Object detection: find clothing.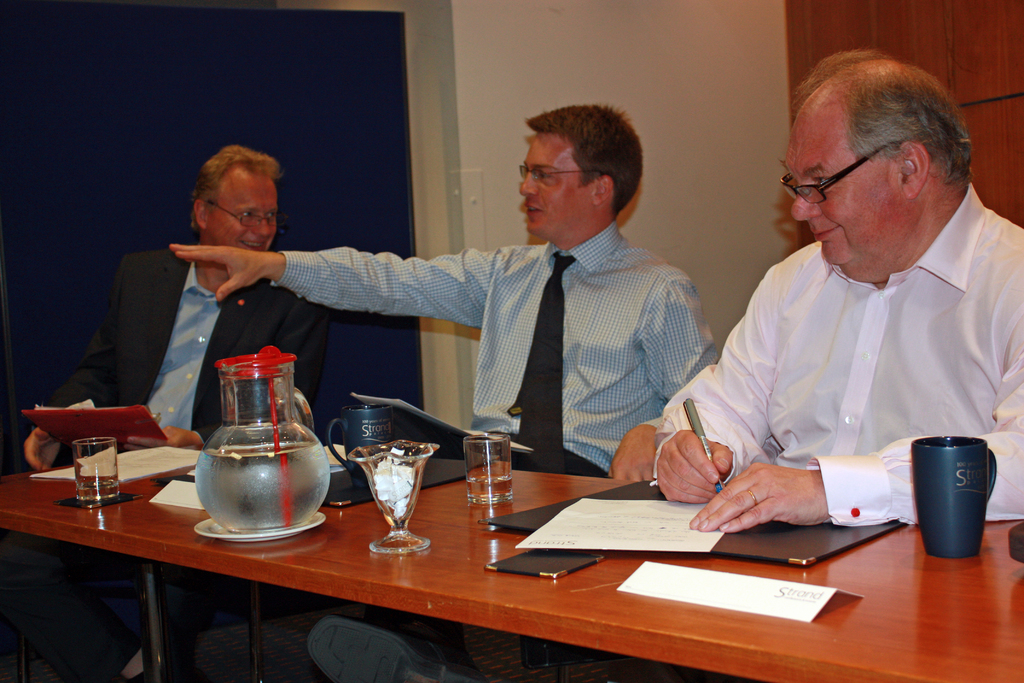
268/223/719/482.
